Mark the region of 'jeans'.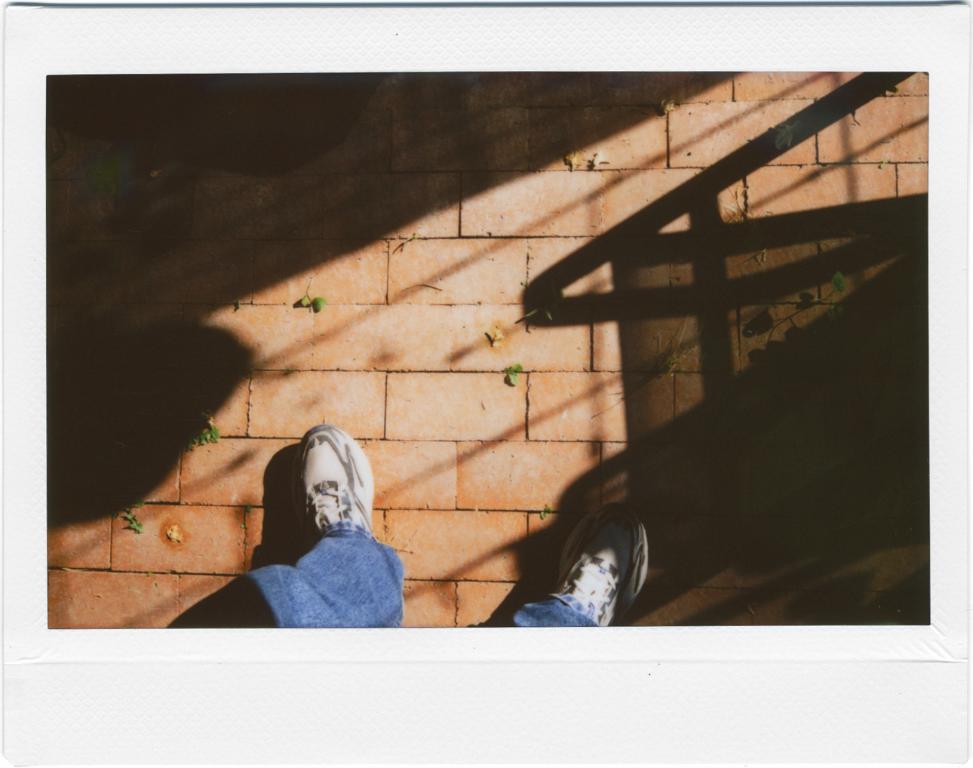
Region: box=[165, 521, 605, 629].
